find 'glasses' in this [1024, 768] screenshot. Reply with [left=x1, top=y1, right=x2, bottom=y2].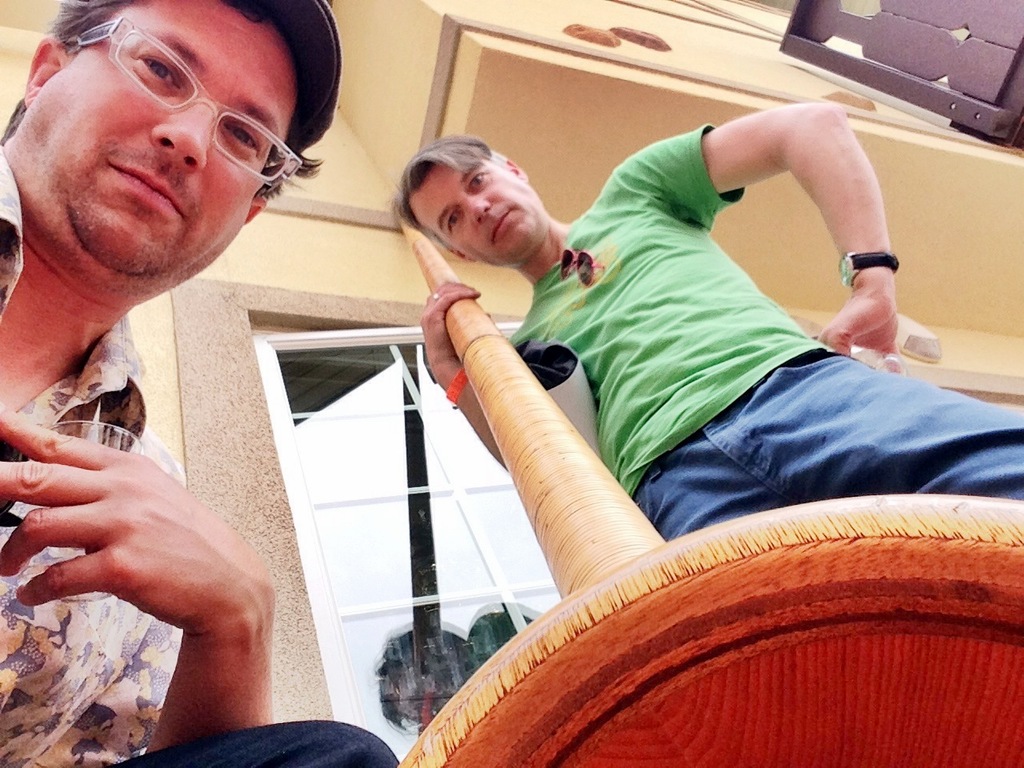
[left=76, top=21, right=298, bottom=183].
